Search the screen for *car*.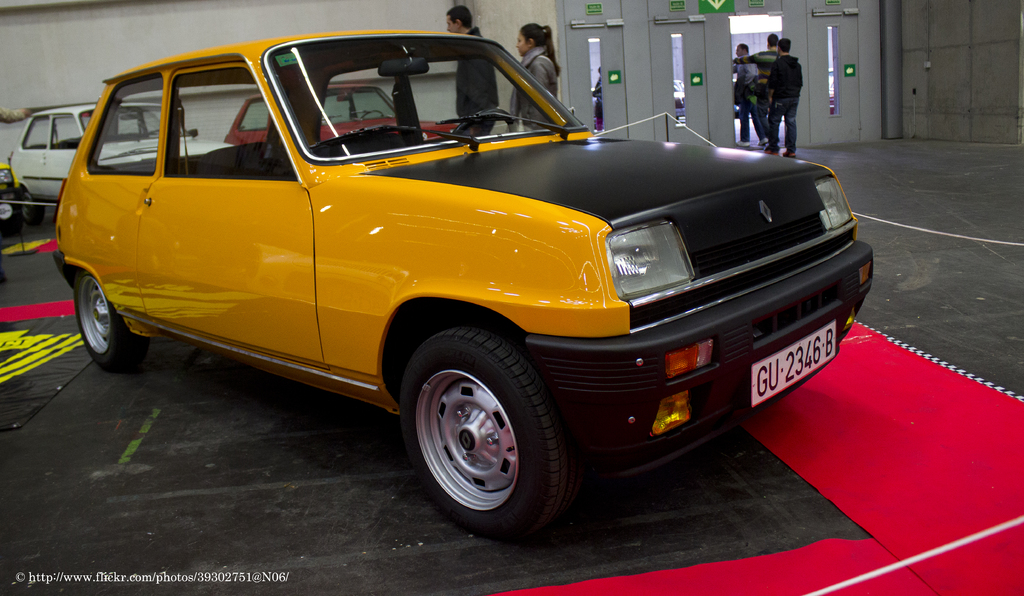
Found at locate(56, 35, 873, 542).
